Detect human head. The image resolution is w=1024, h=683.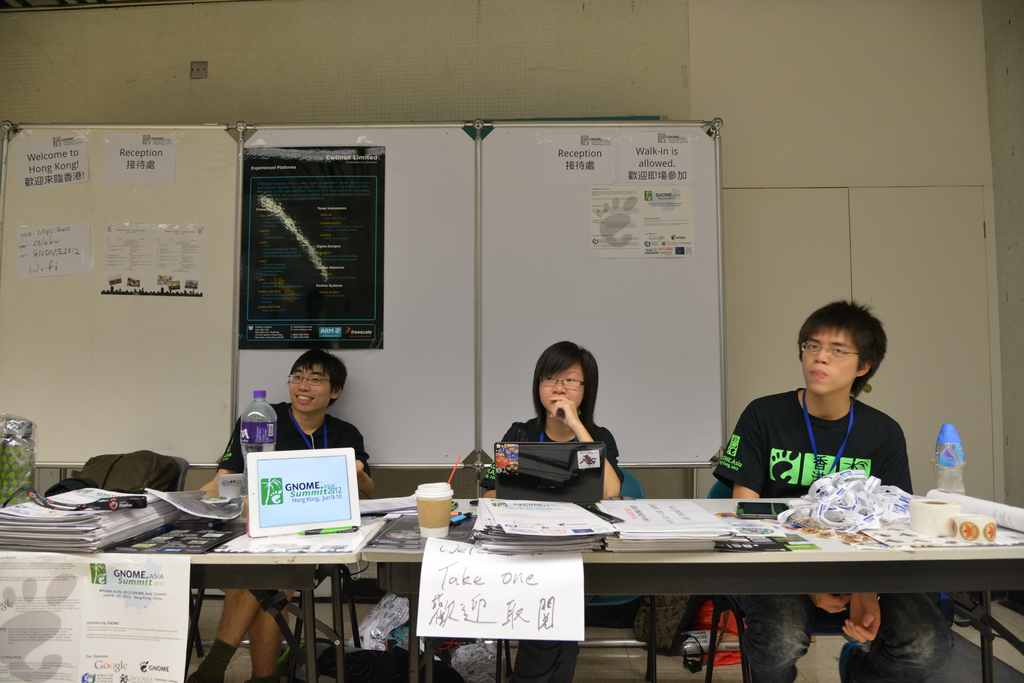
l=795, t=299, r=886, b=395.
